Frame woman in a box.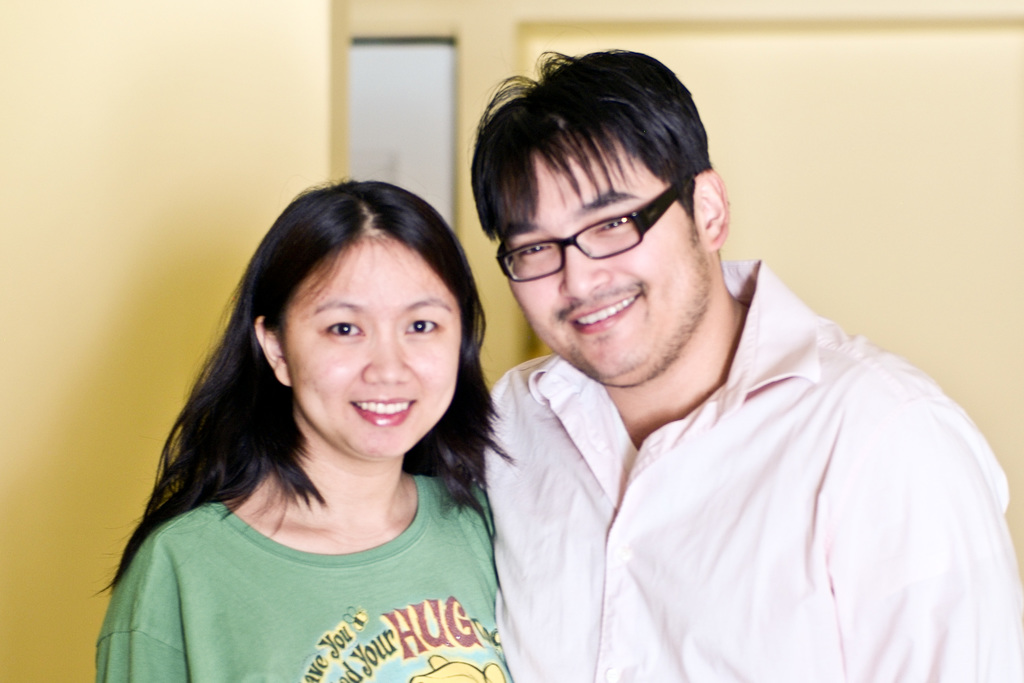
rect(100, 155, 570, 671).
